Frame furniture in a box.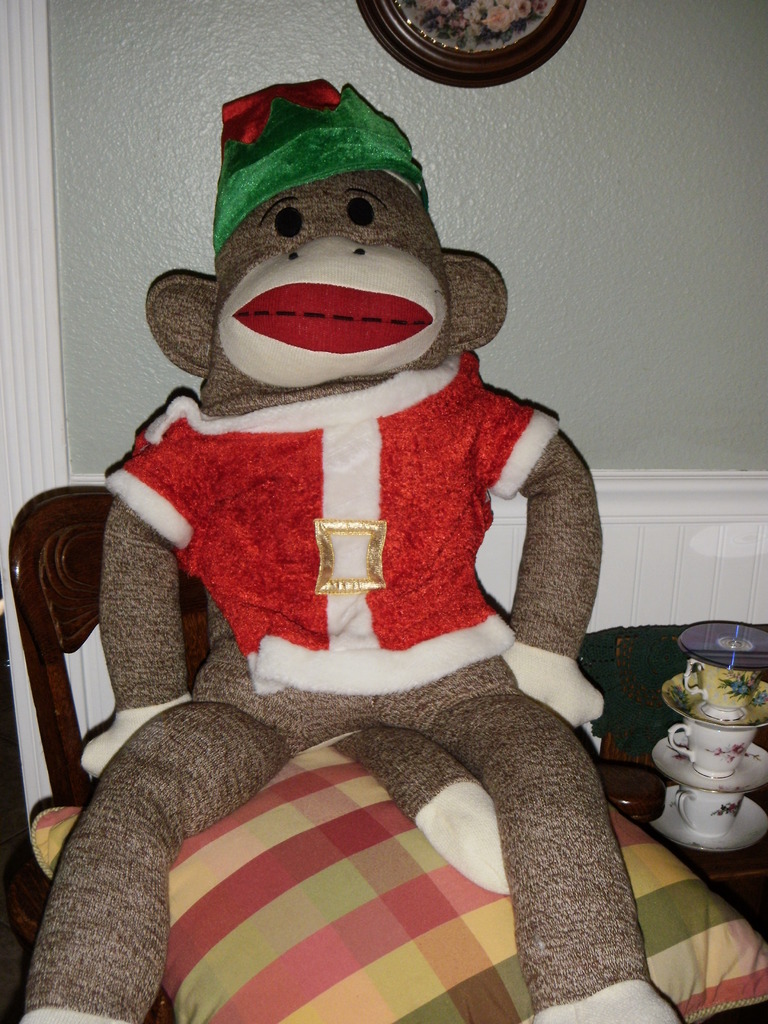
(26, 481, 767, 1023).
